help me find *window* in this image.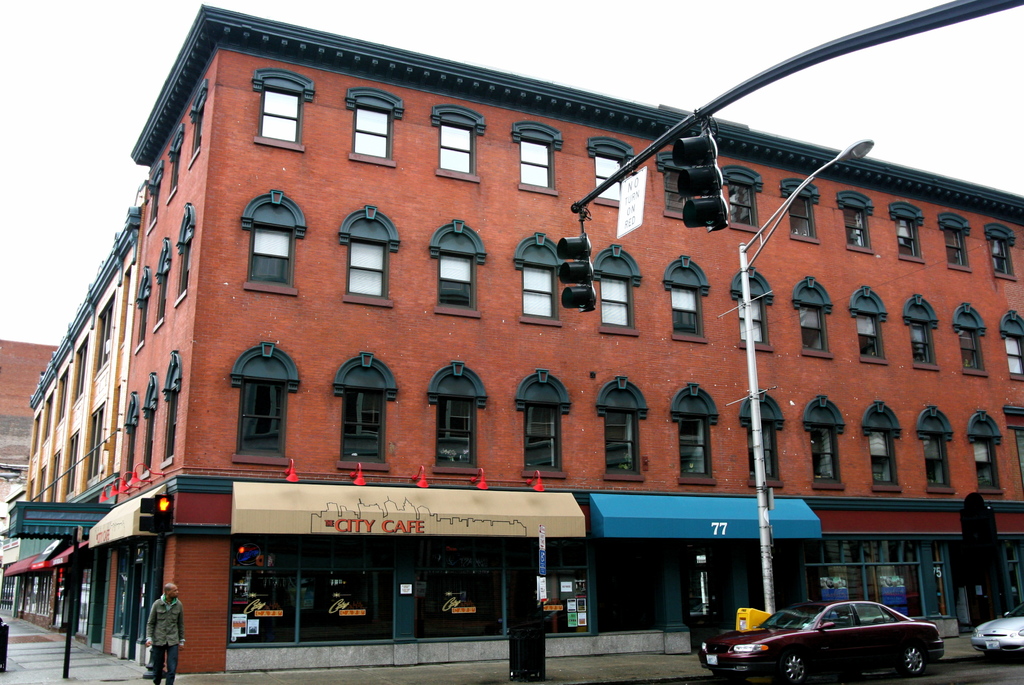
Found it: detection(662, 252, 711, 335).
